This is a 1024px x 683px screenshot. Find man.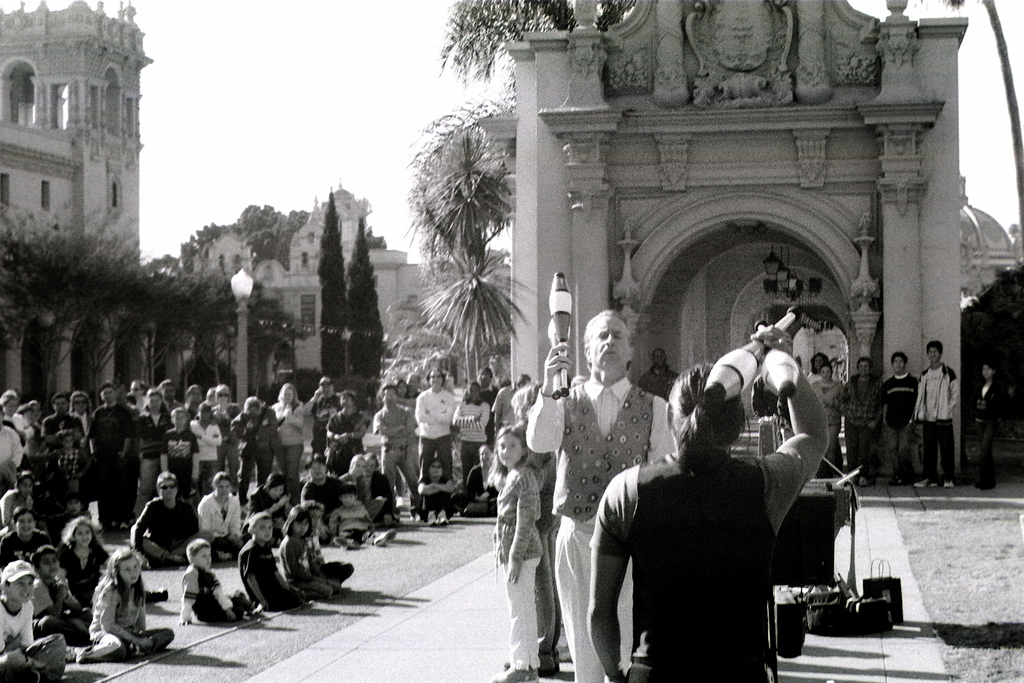
Bounding box: crop(842, 358, 880, 487).
